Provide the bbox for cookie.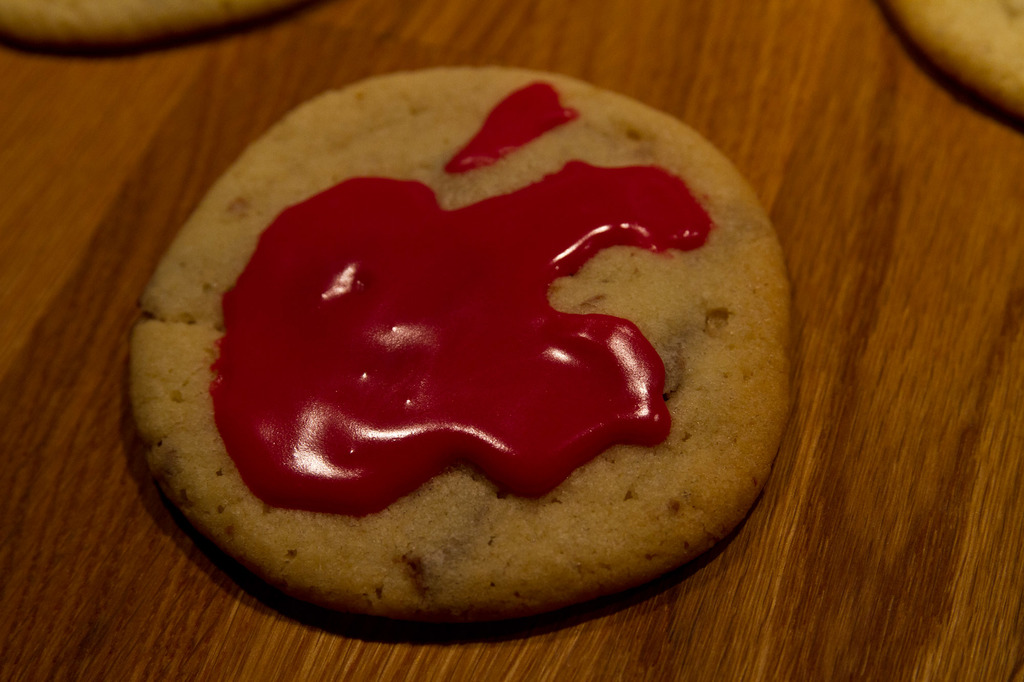
<bbox>881, 0, 1023, 111</bbox>.
